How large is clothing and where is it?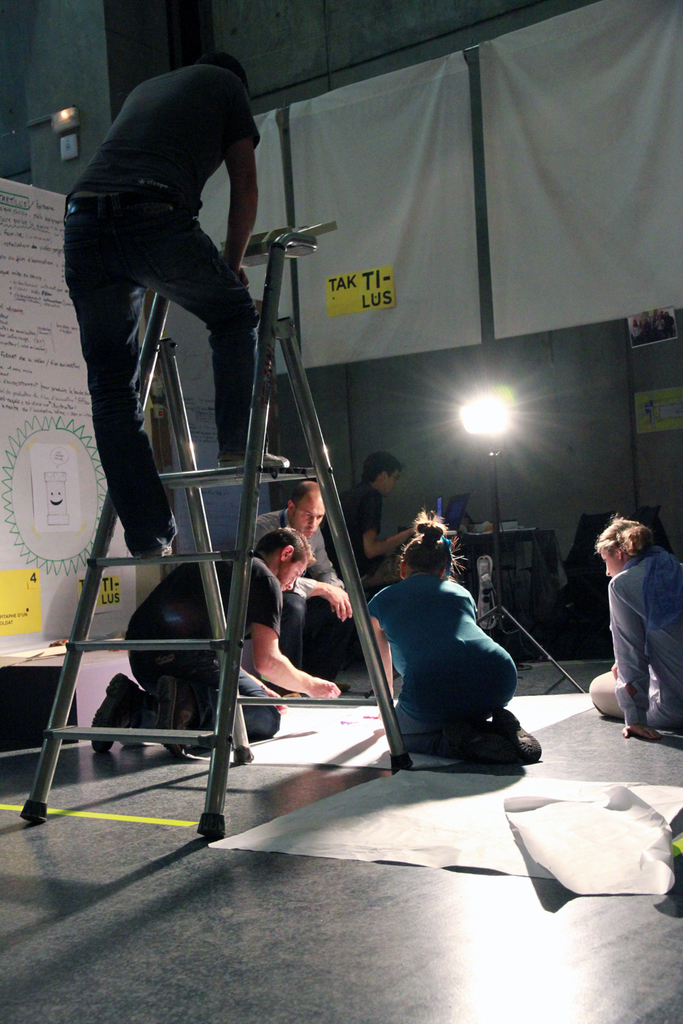
Bounding box: (left=587, top=547, right=682, bottom=729).
